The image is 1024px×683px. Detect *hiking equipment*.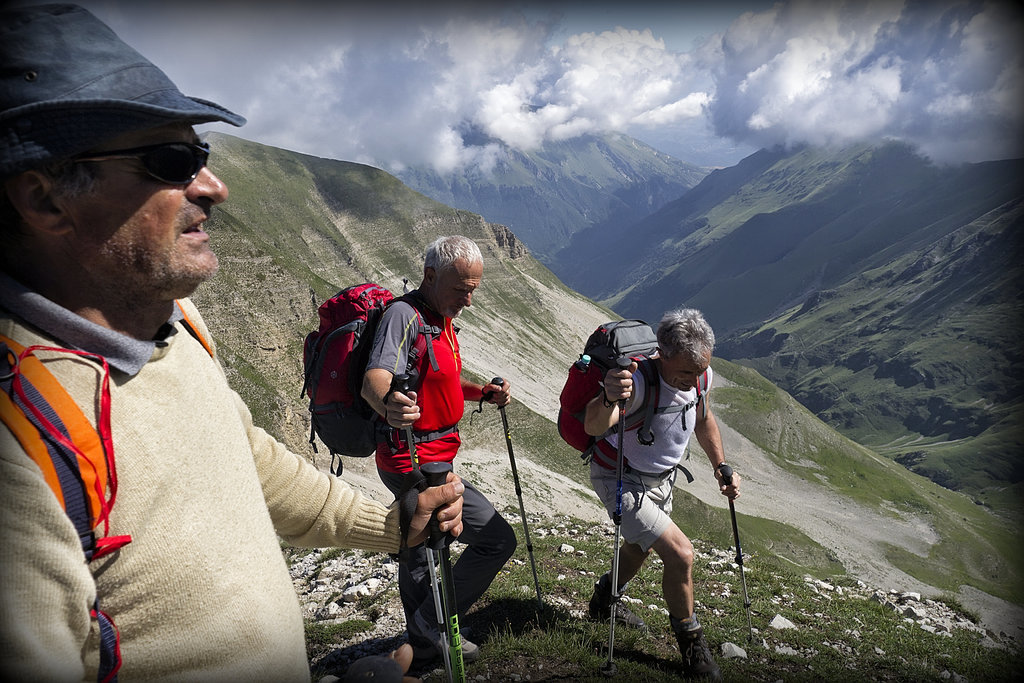
Detection: bbox(718, 465, 753, 647).
